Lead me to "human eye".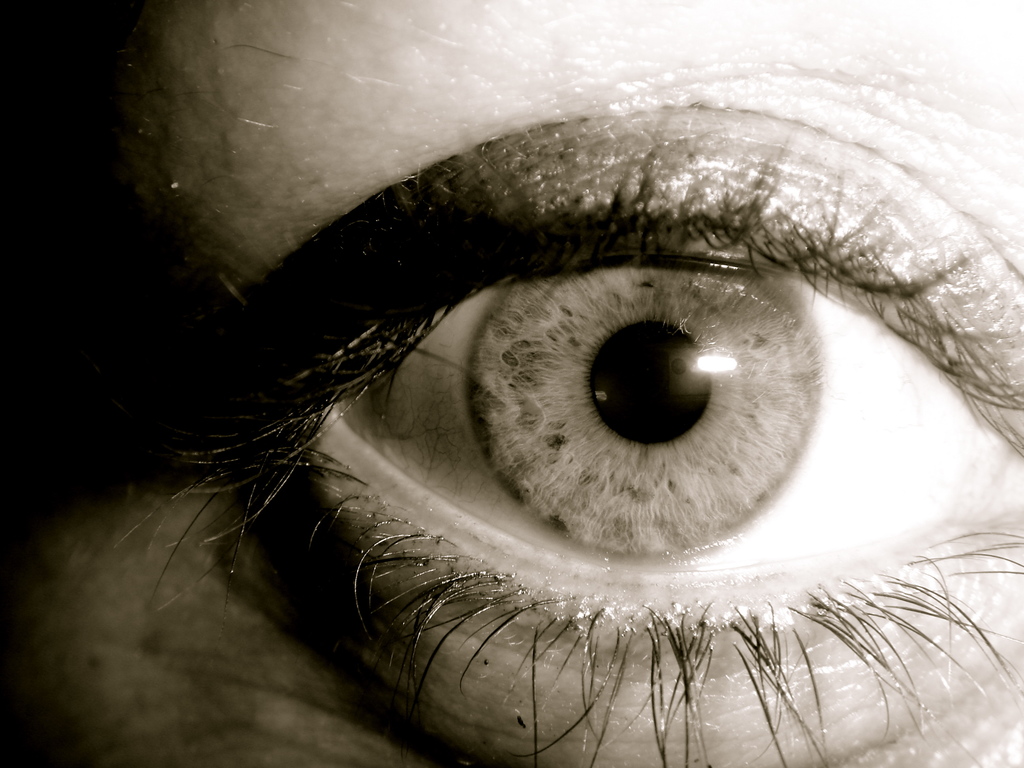
Lead to x1=131 y1=93 x2=1023 y2=767.
